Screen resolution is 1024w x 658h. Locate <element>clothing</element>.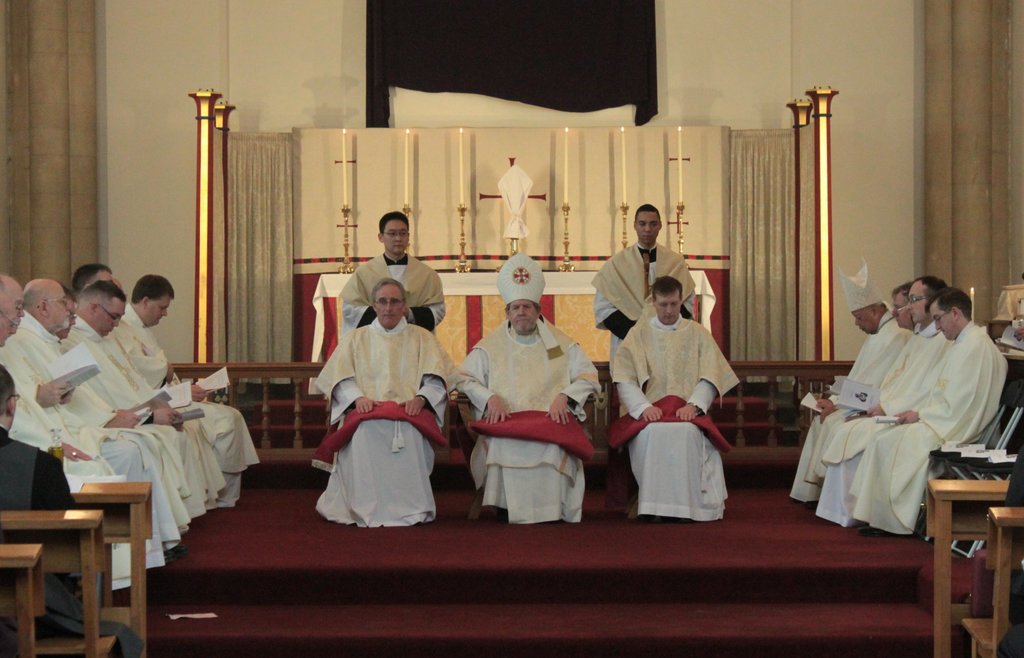
bbox(109, 329, 225, 505).
